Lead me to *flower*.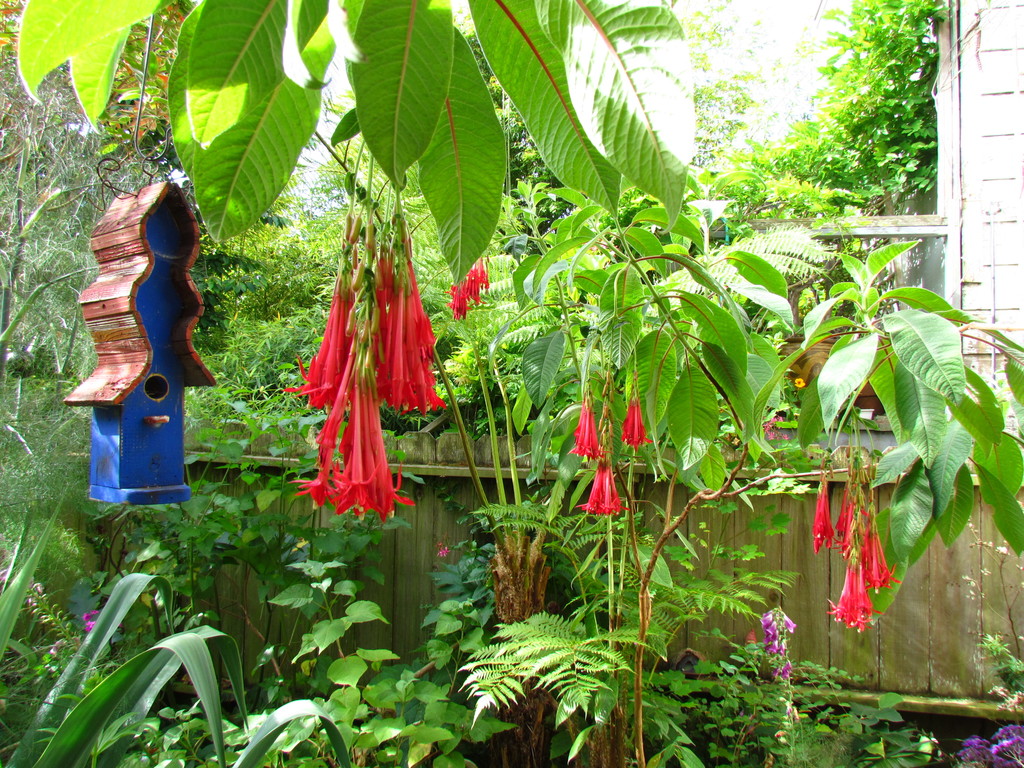
Lead to <box>566,387,602,461</box>.
